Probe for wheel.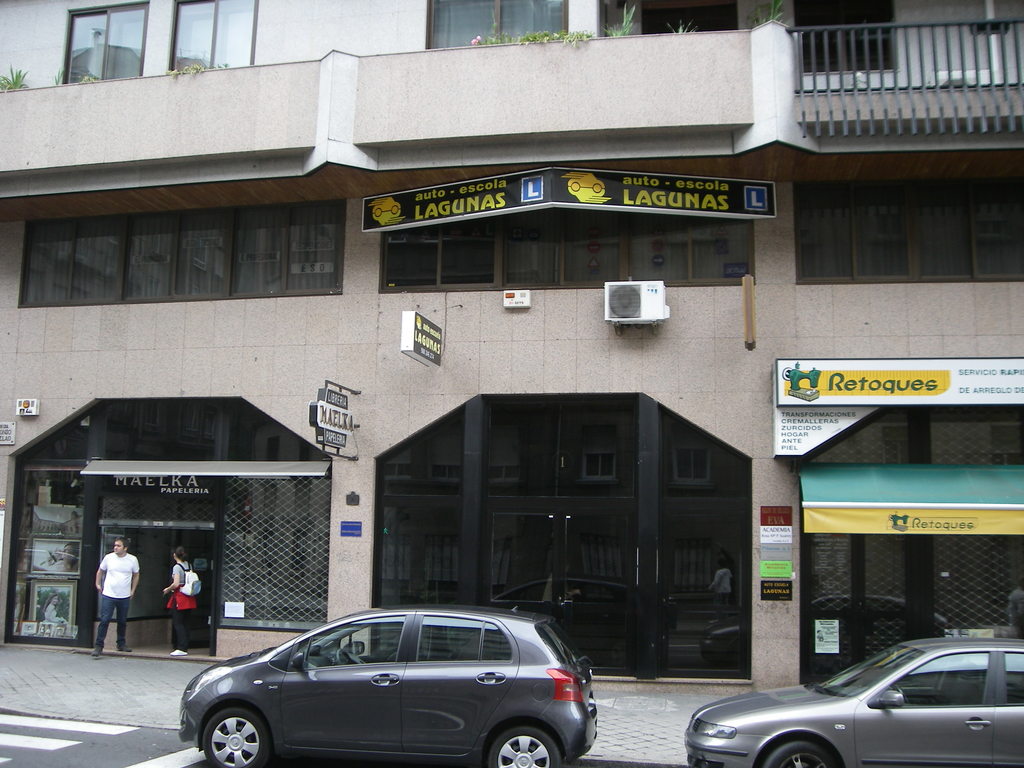
Probe result: {"x1": 206, "y1": 704, "x2": 273, "y2": 767}.
